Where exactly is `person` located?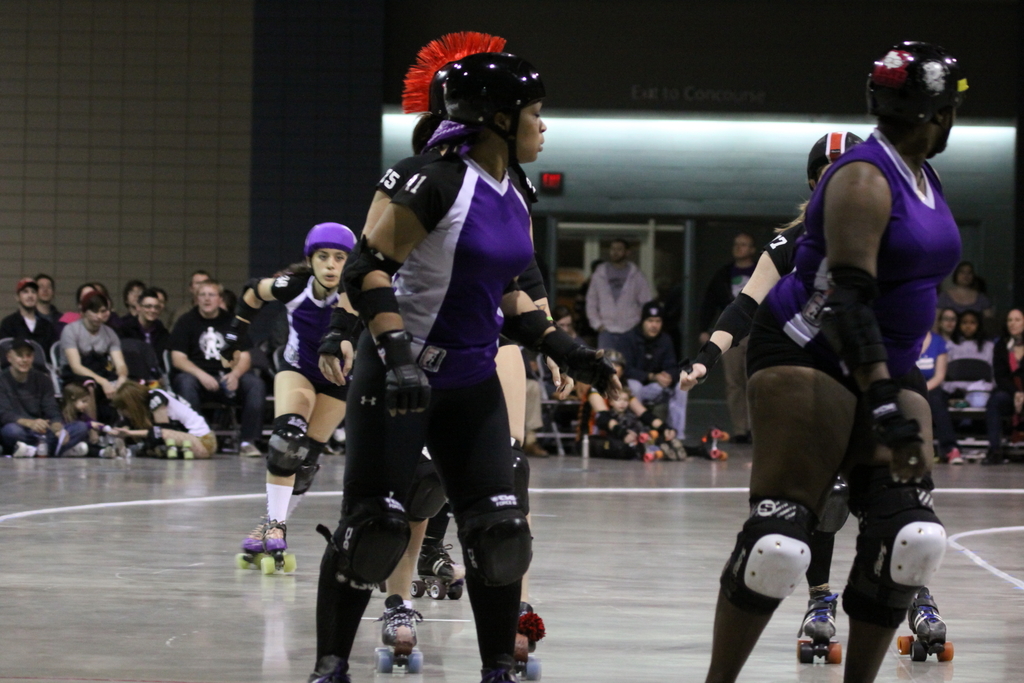
Its bounding box is [x1=586, y1=236, x2=660, y2=375].
